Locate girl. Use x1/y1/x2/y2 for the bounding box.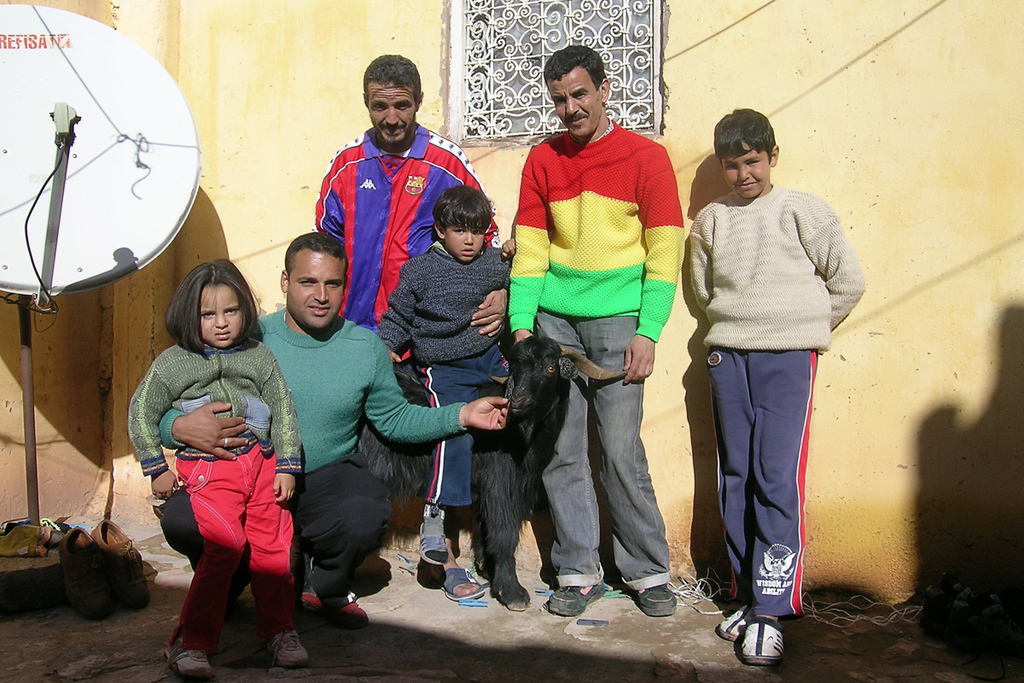
124/257/310/681.
